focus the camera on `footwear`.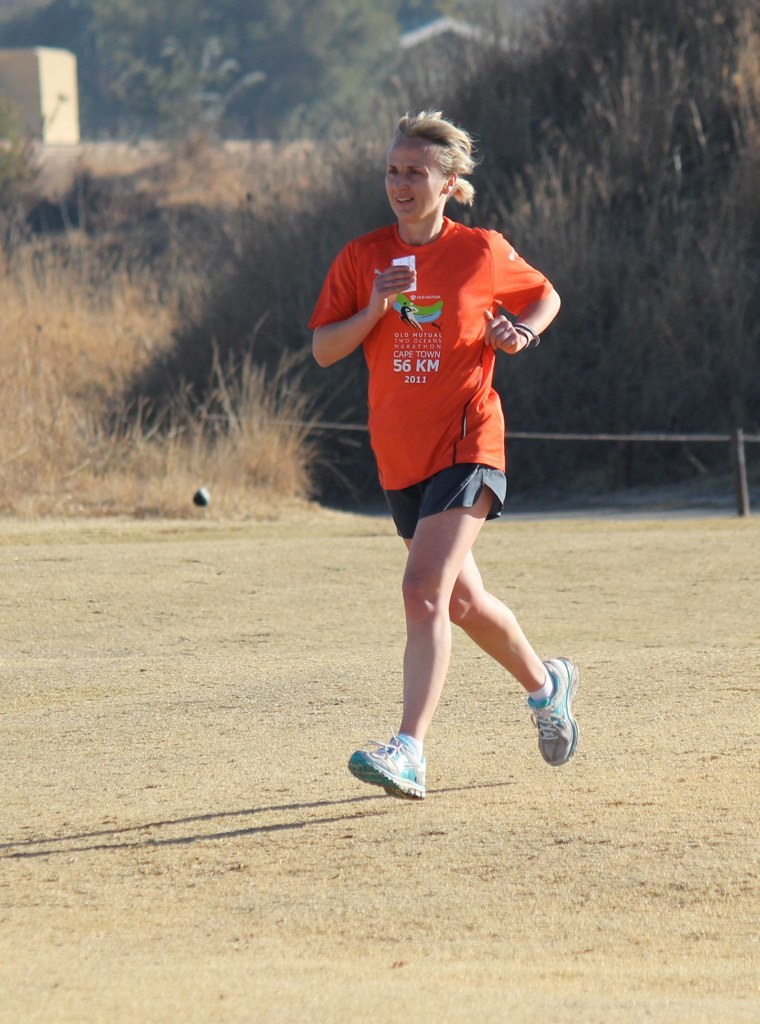
Focus region: (left=345, top=726, right=430, bottom=800).
